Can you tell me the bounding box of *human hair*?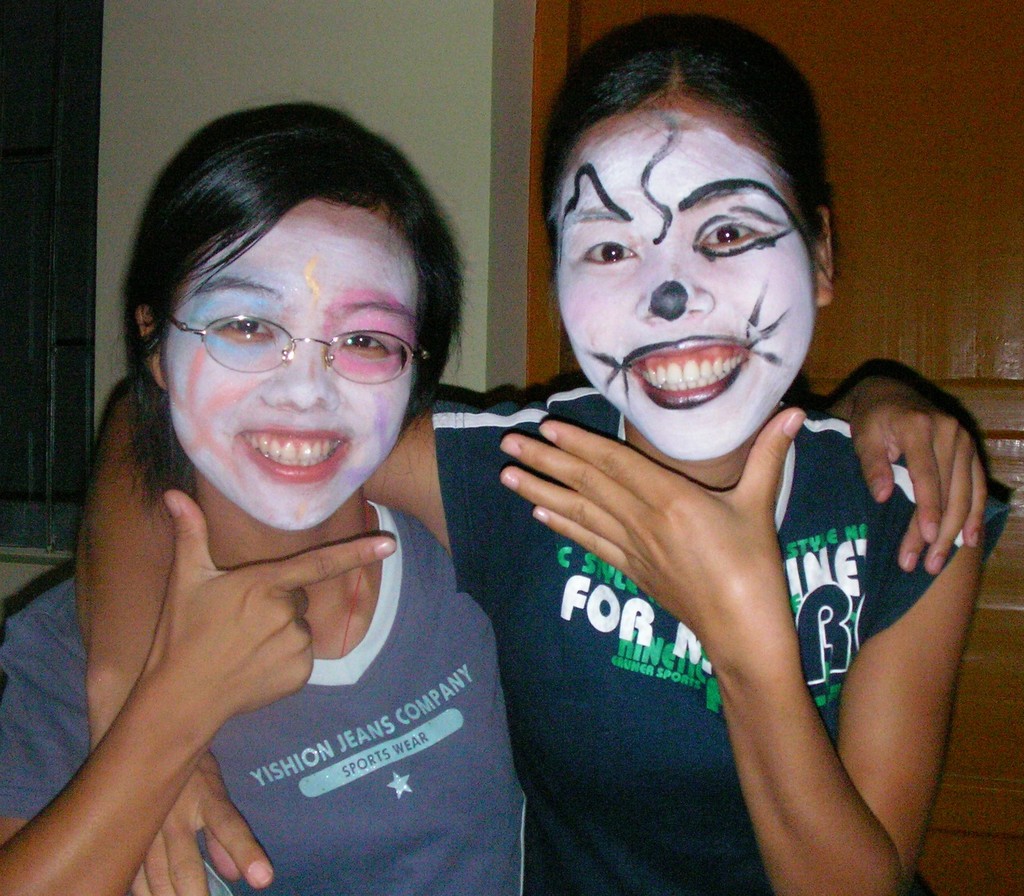
[x1=123, y1=123, x2=469, y2=461].
